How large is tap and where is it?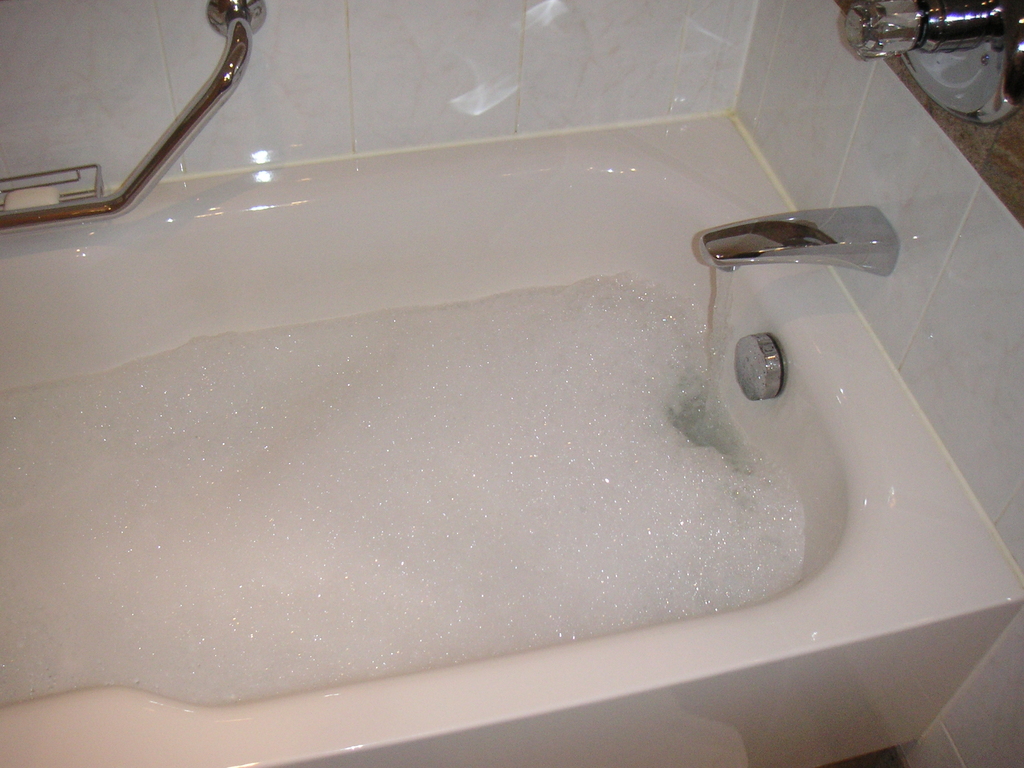
Bounding box: 680,196,930,317.
